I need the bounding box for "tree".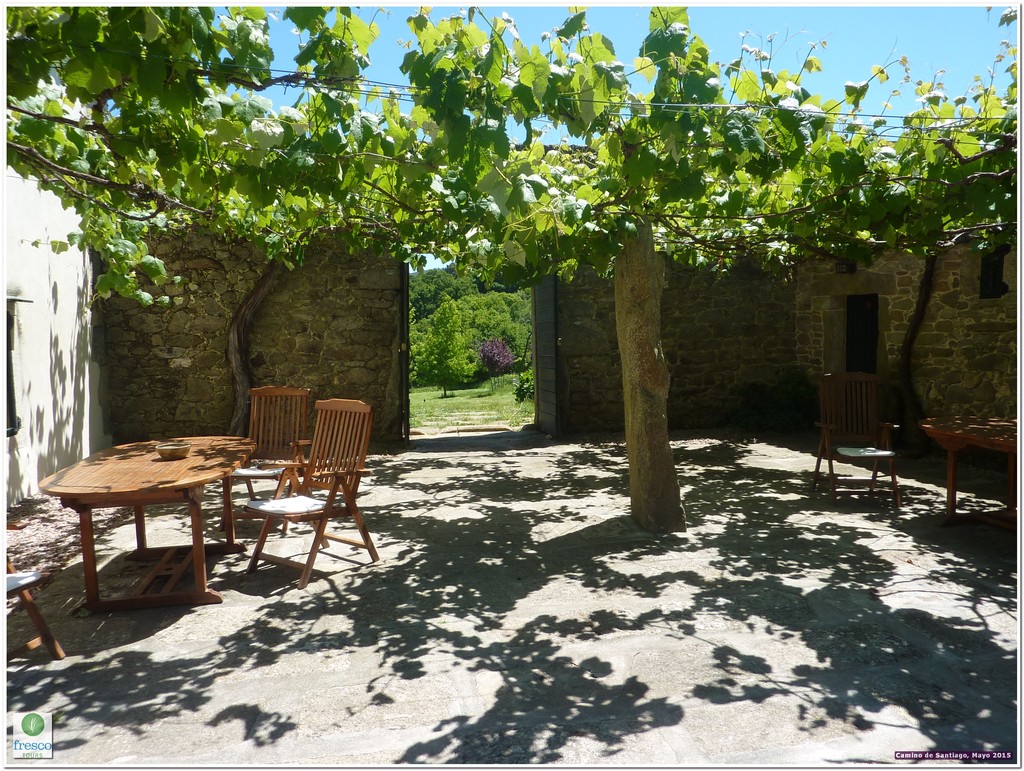
Here it is: bbox=[6, 2, 1016, 536].
